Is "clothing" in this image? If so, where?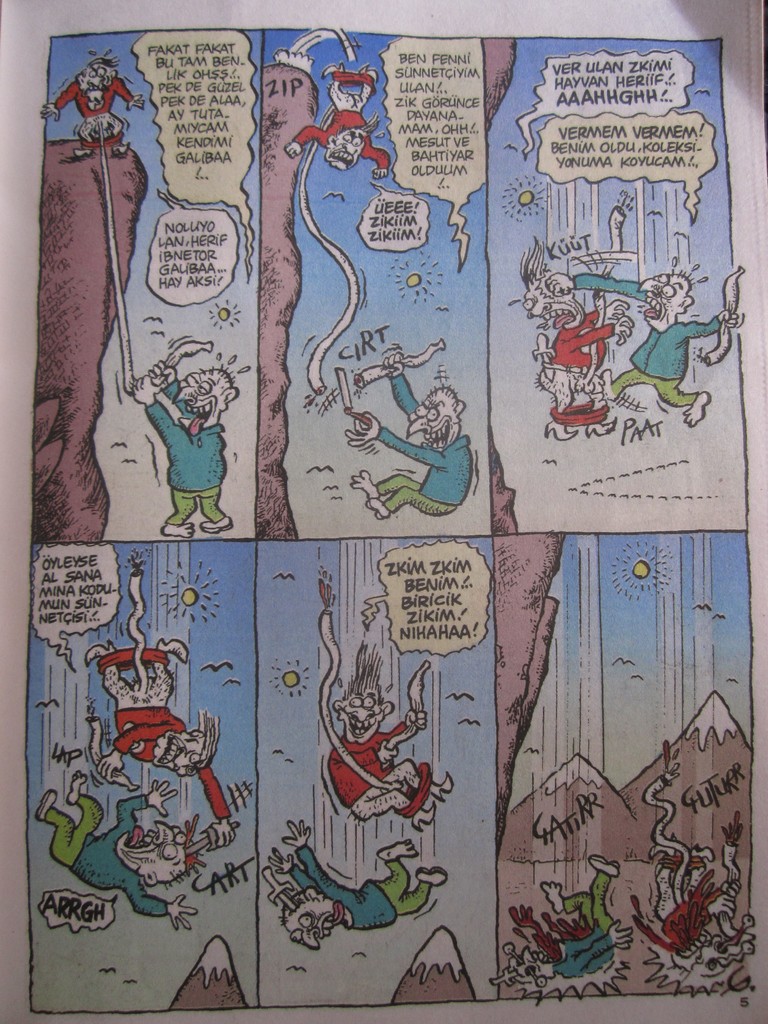
Yes, at 552 867 618 977.
